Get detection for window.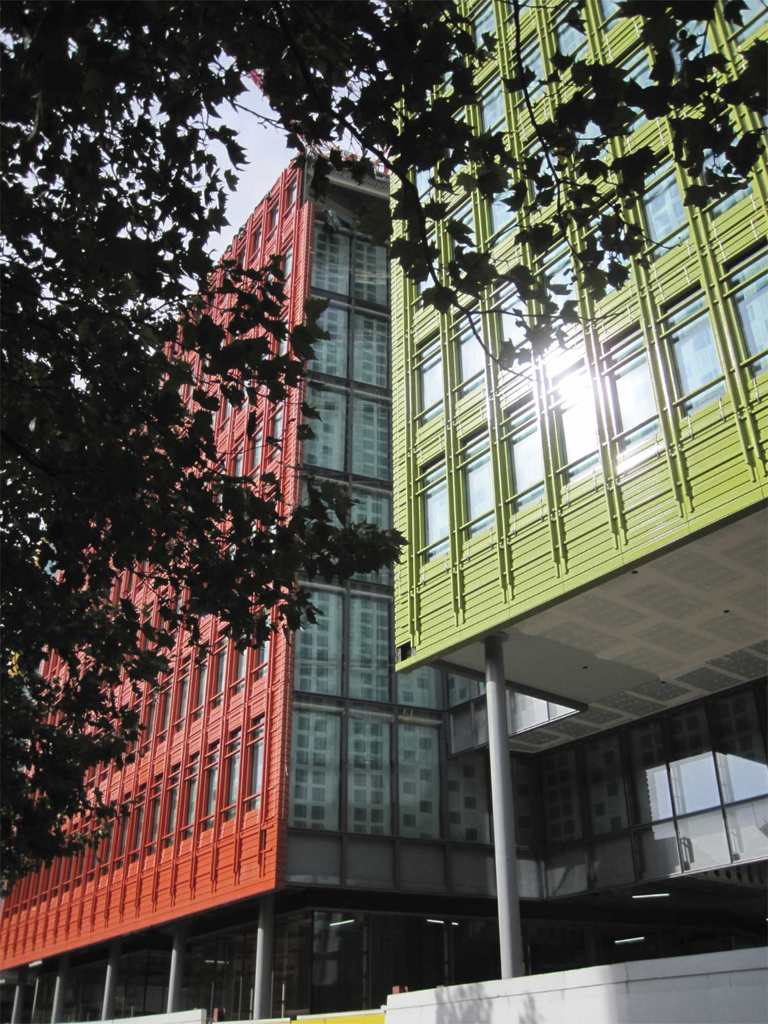
Detection: <bbox>602, 314, 662, 464</bbox>.
